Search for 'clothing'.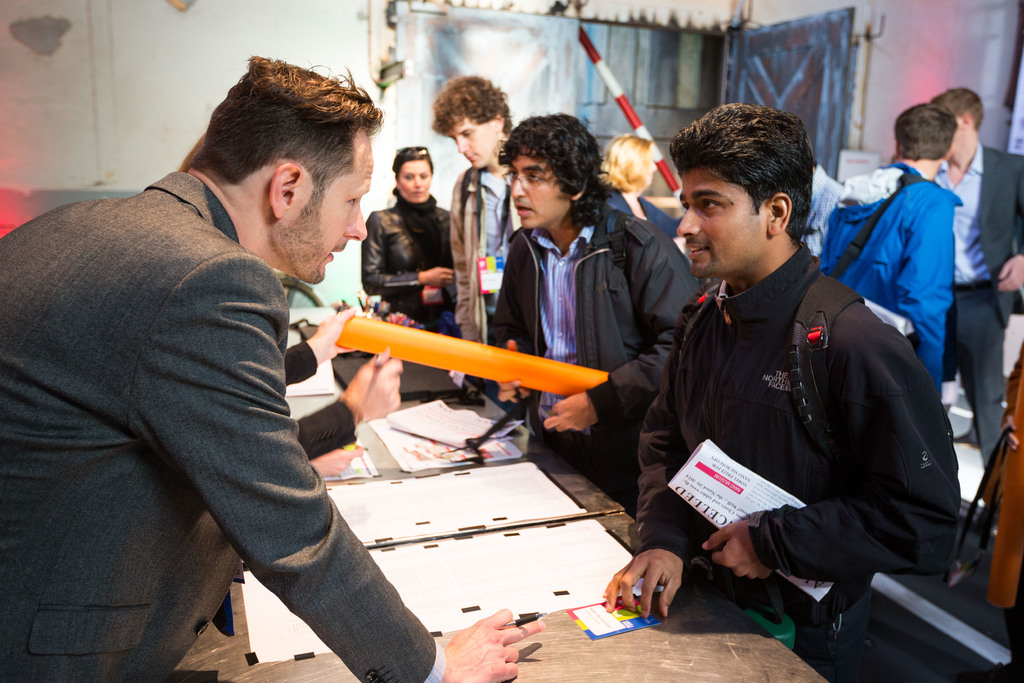
Found at 632, 203, 959, 644.
